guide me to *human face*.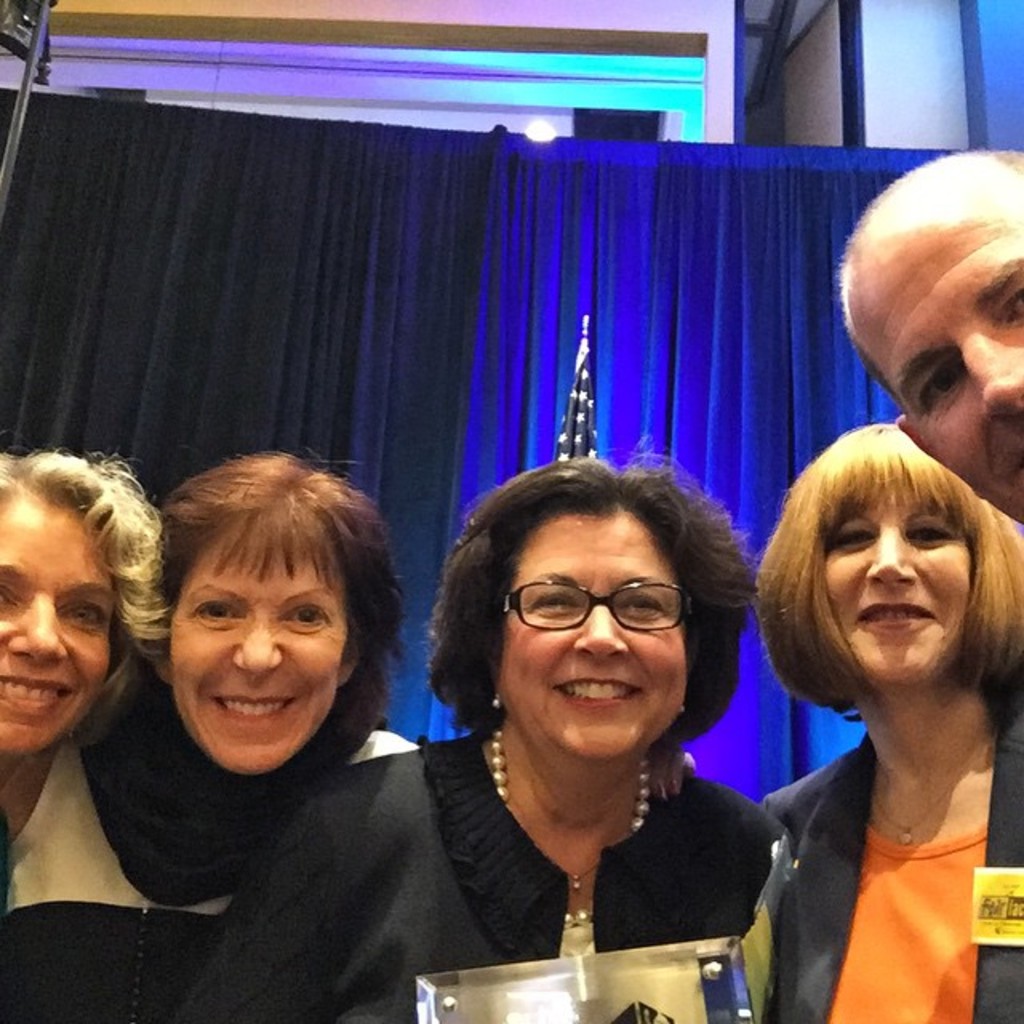
Guidance: 504:515:685:760.
